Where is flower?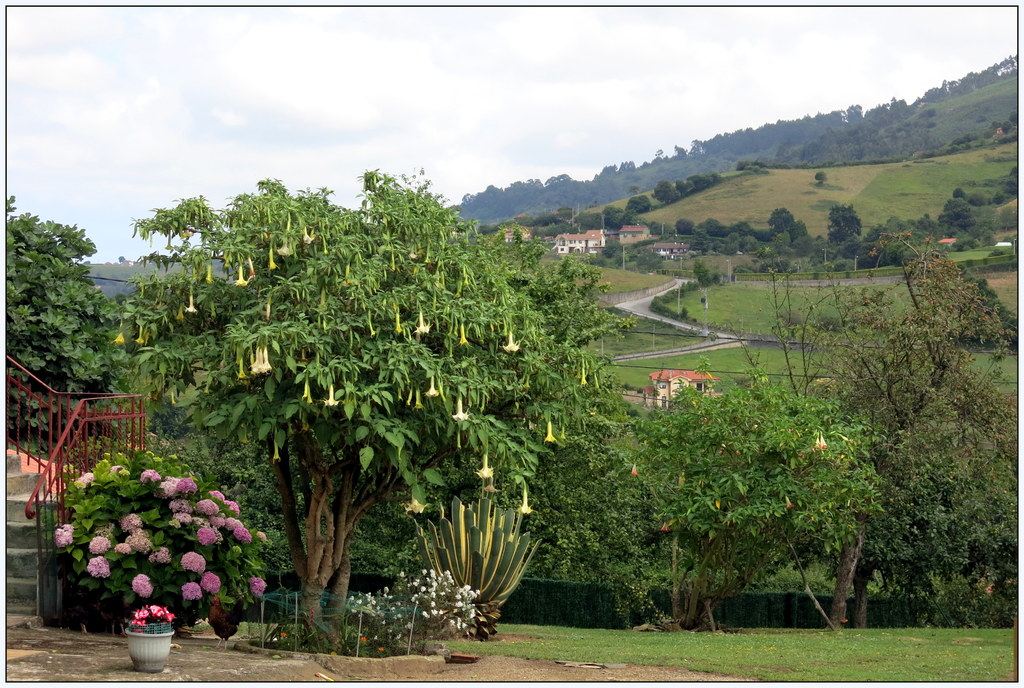
<region>579, 364, 588, 388</region>.
